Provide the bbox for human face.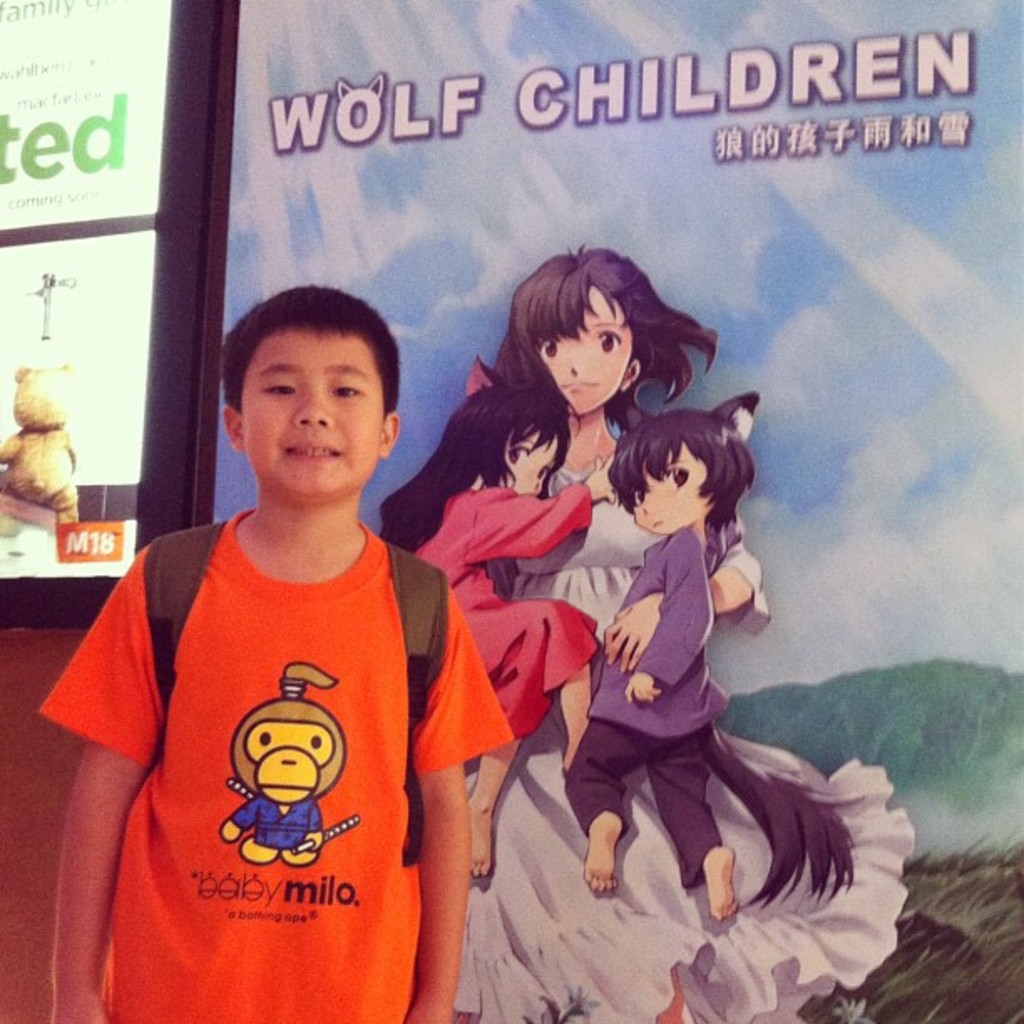
select_region(234, 325, 385, 497).
